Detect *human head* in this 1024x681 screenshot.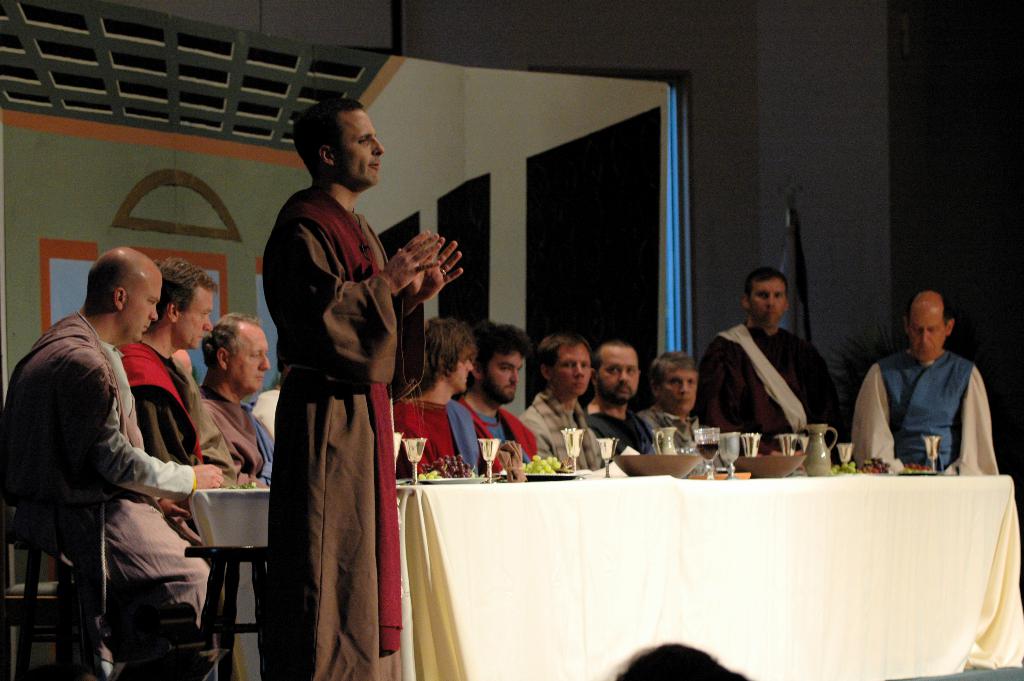
Detection: (423,318,478,395).
